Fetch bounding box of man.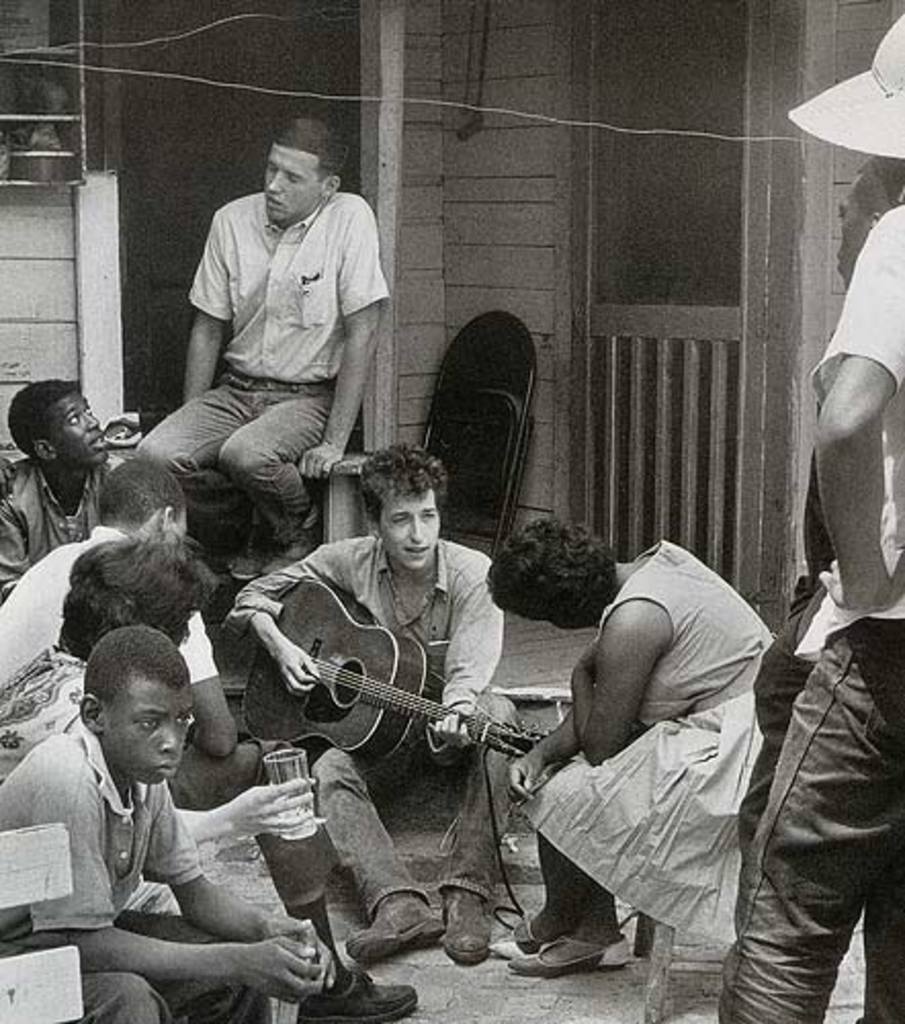
Bbox: [x1=0, y1=375, x2=119, y2=612].
